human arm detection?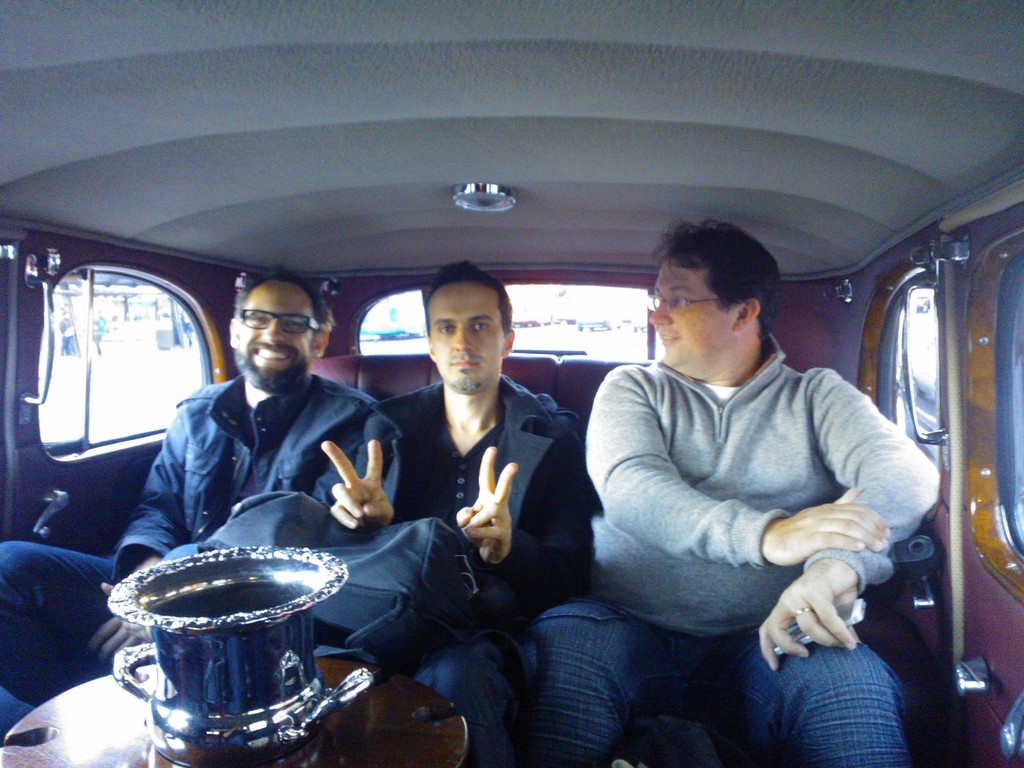
box=[758, 483, 895, 566]
